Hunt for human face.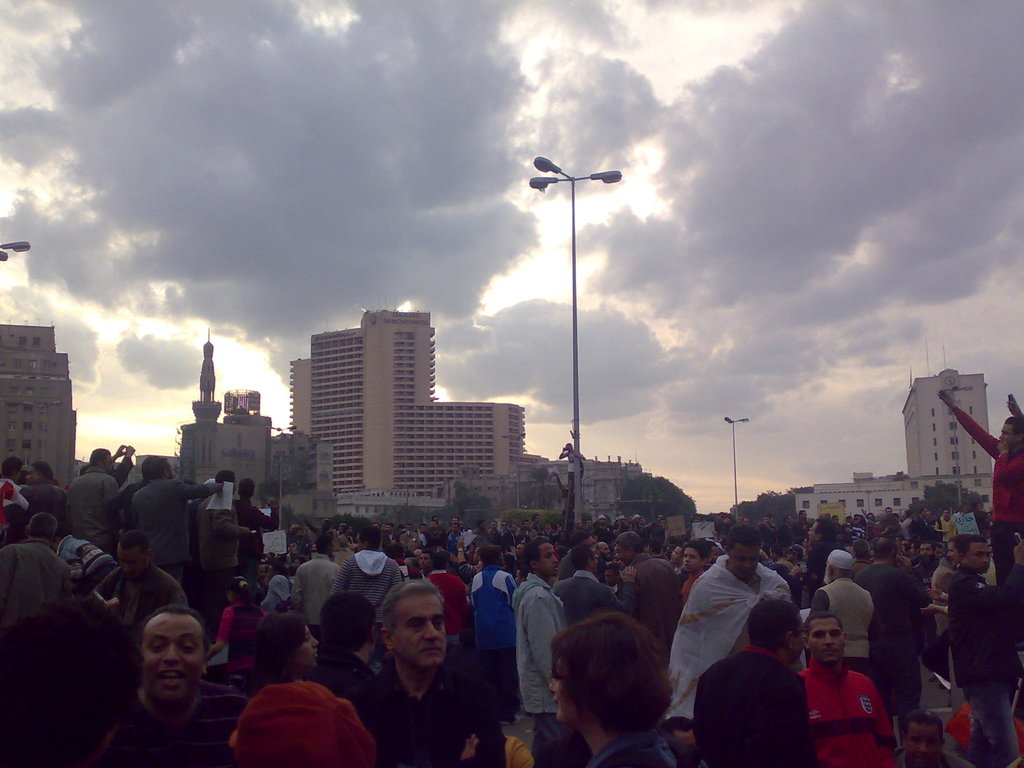
Hunted down at x1=728, y1=542, x2=759, y2=579.
